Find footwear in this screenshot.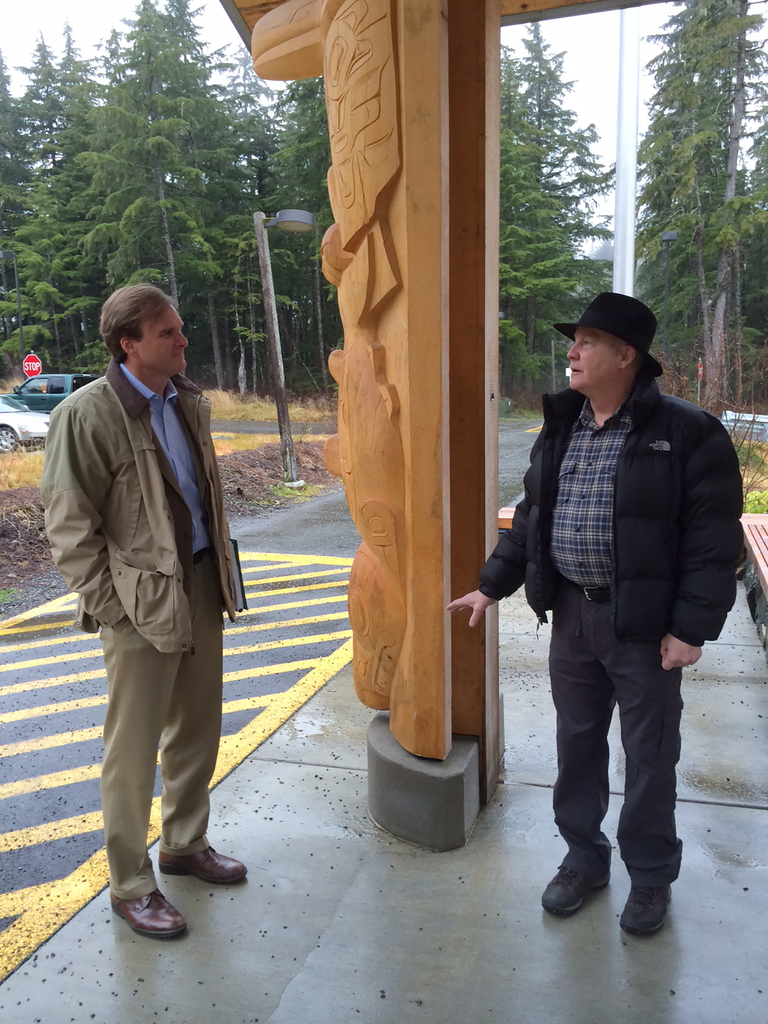
The bounding box for footwear is <bbox>621, 884, 678, 935</bbox>.
